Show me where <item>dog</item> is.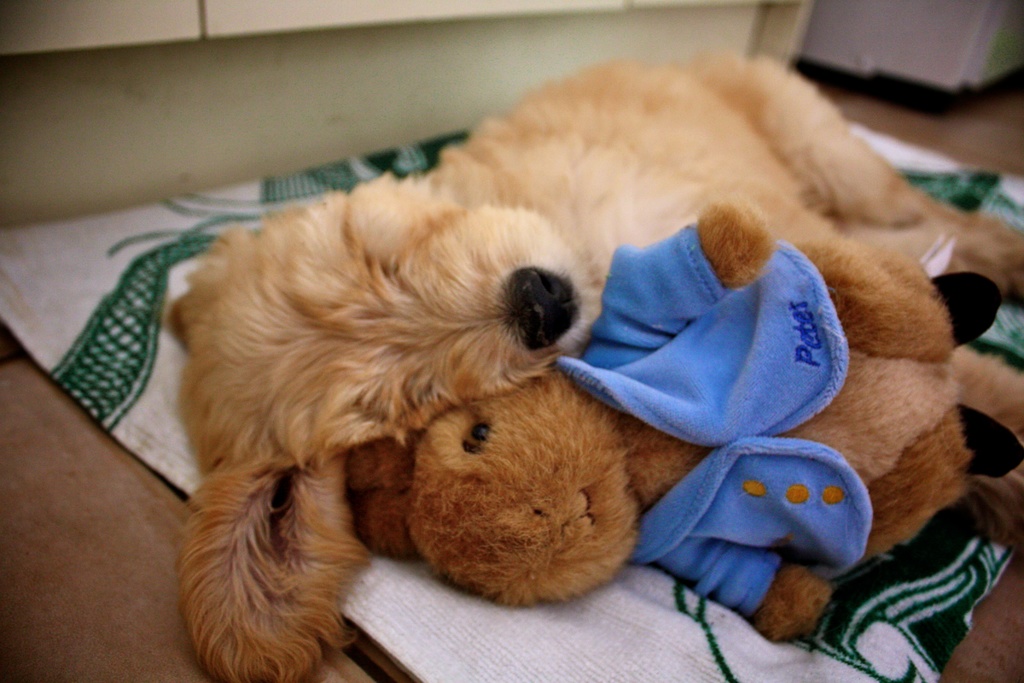
<item>dog</item> is at 346 194 1023 646.
